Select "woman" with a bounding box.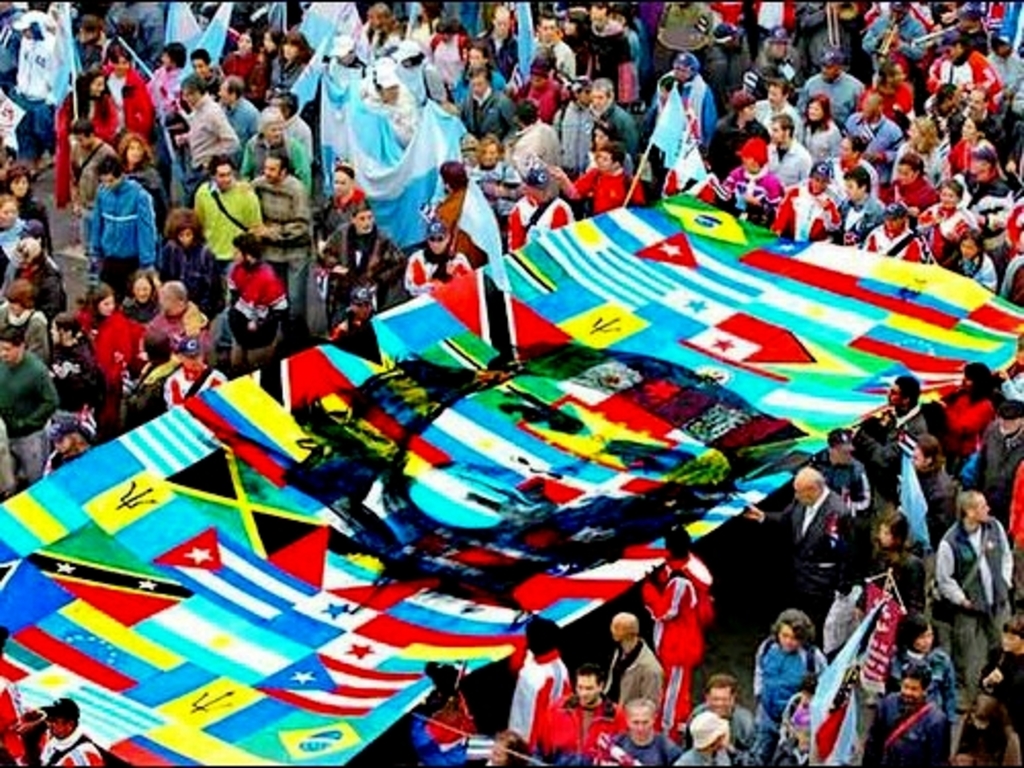
x1=123, y1=270, x2=164, y2=324.
